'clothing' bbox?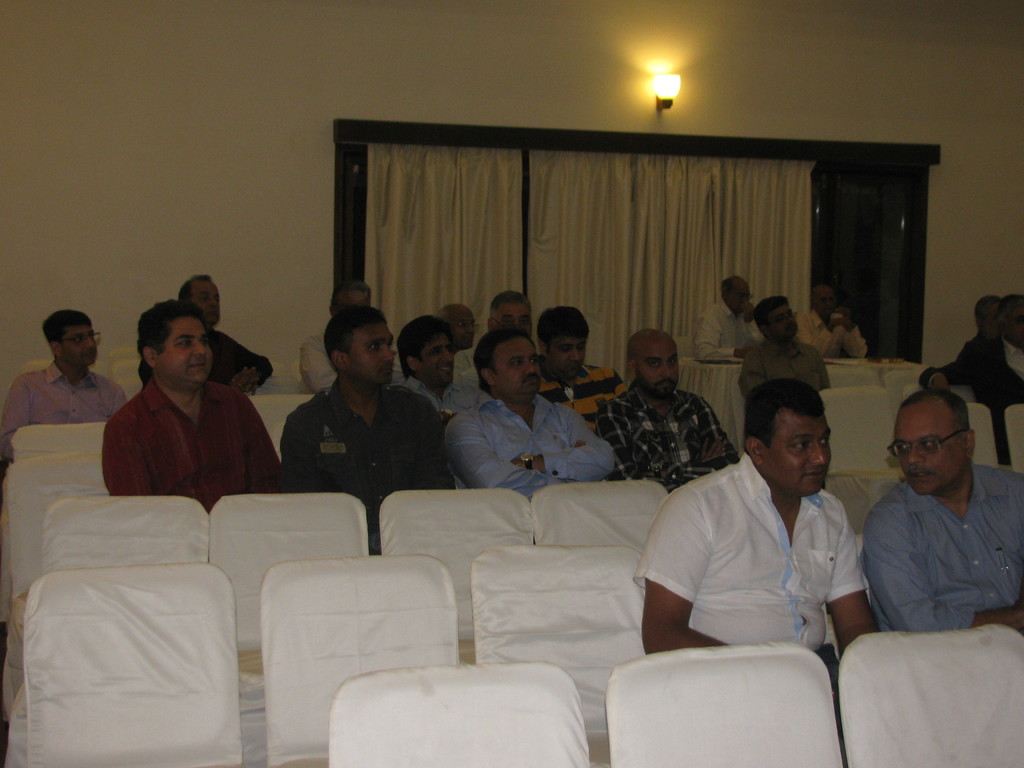
(left=918, top=343, right=1023, bottom=466)
